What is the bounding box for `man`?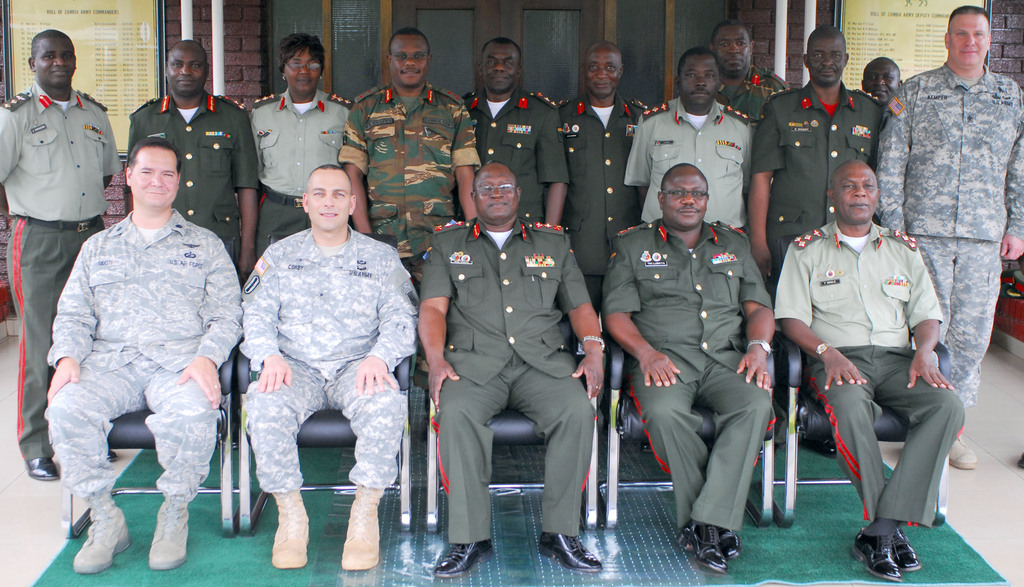
box=[750, 17, 886, 285].
